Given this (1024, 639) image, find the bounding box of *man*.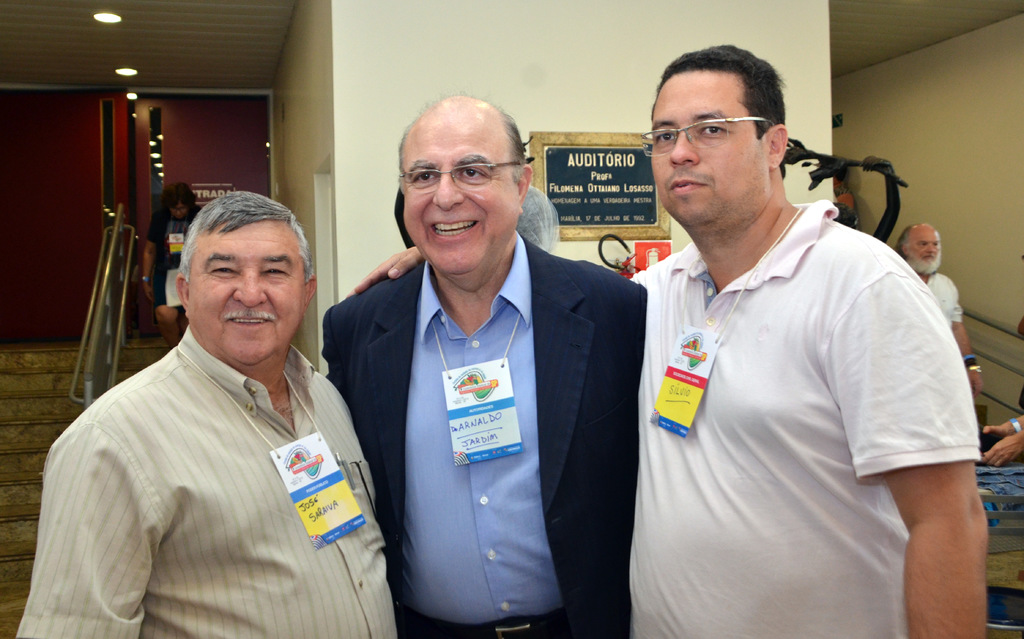
left=9, top=190, right=408, bottom=638.
